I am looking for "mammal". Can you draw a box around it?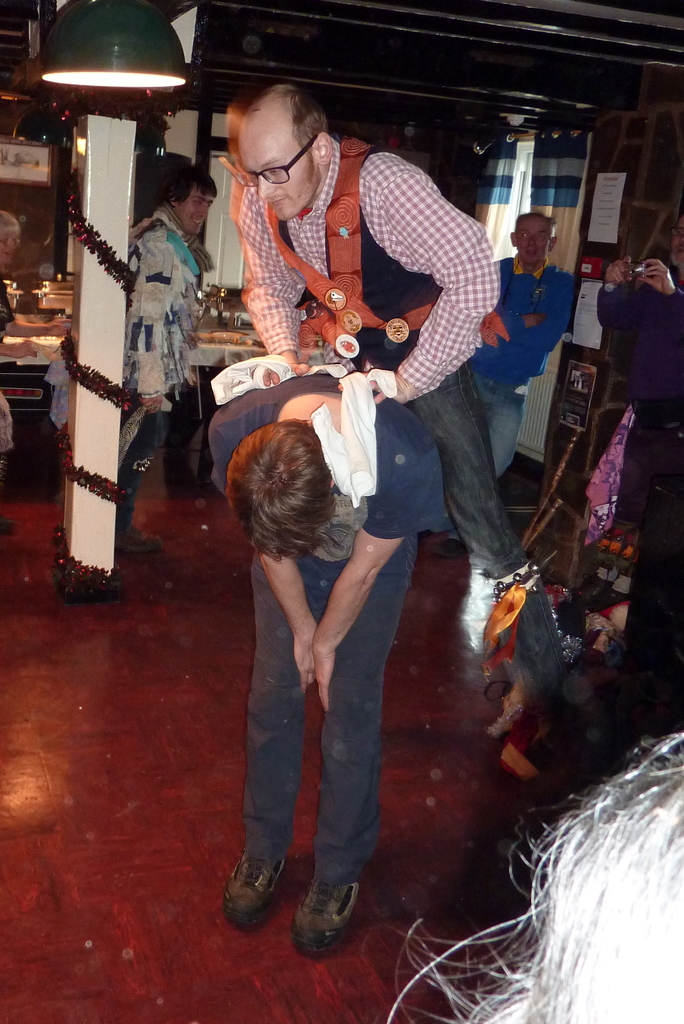
Sure, the bounding box is {"left": 599, "top": 216, "right": 683, "bottom": 726}.
